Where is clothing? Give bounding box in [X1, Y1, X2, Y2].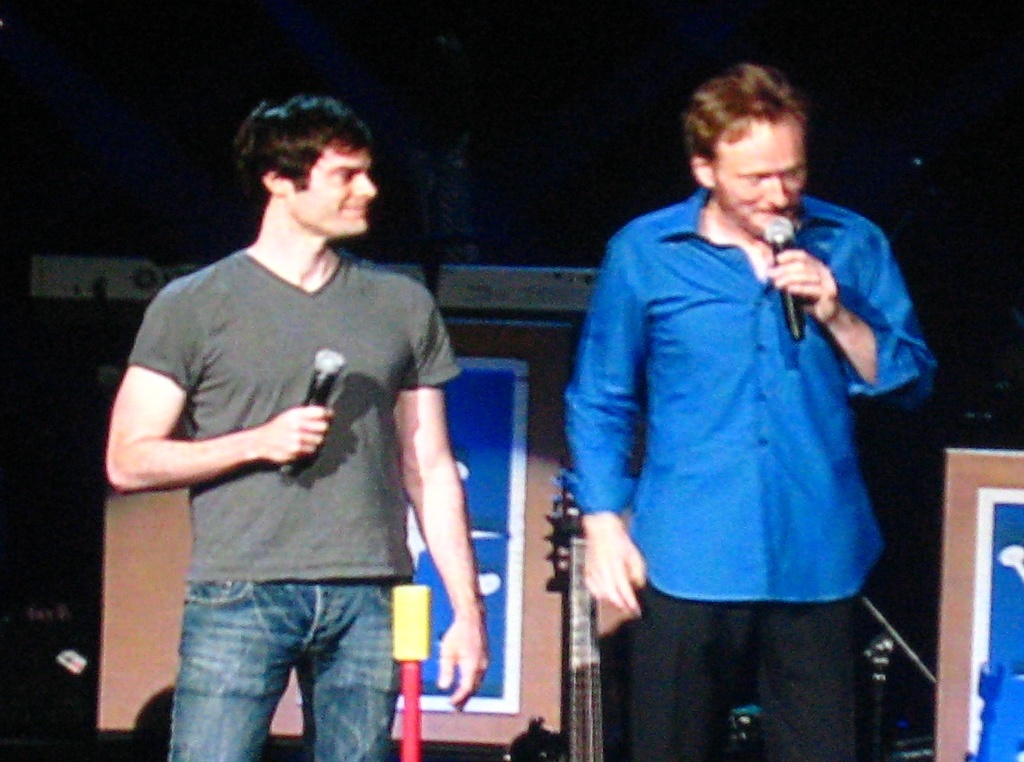
[128, 238, 463, 761].
